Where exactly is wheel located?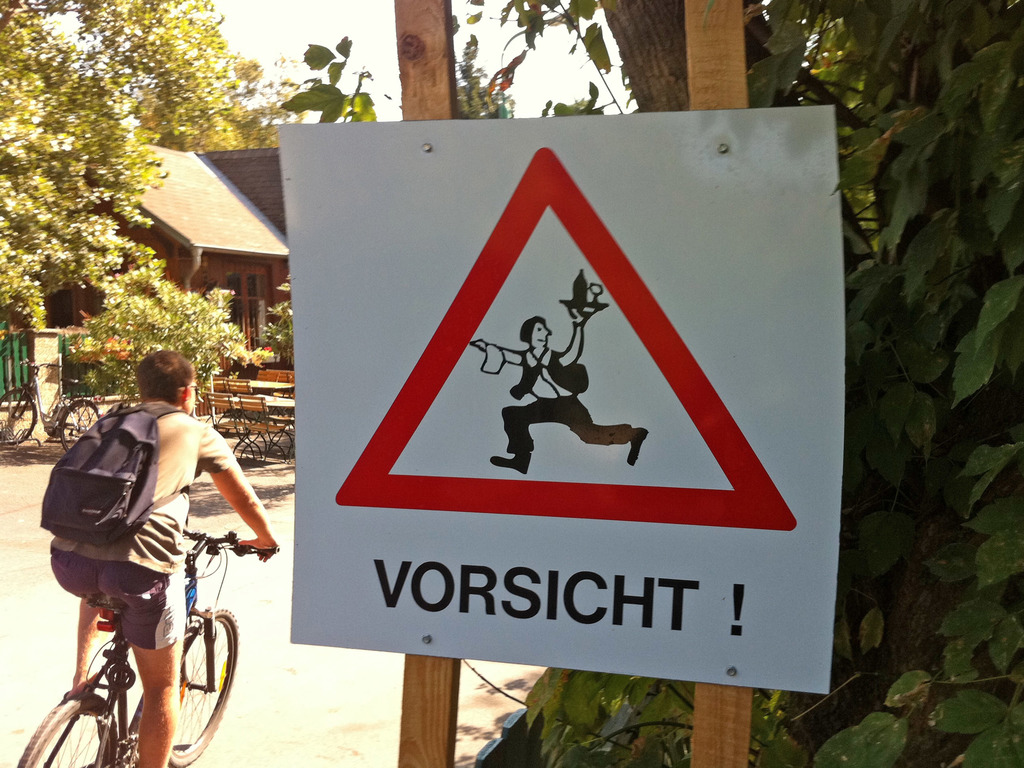
Its bounding box is 169, 607, 240, 767.
